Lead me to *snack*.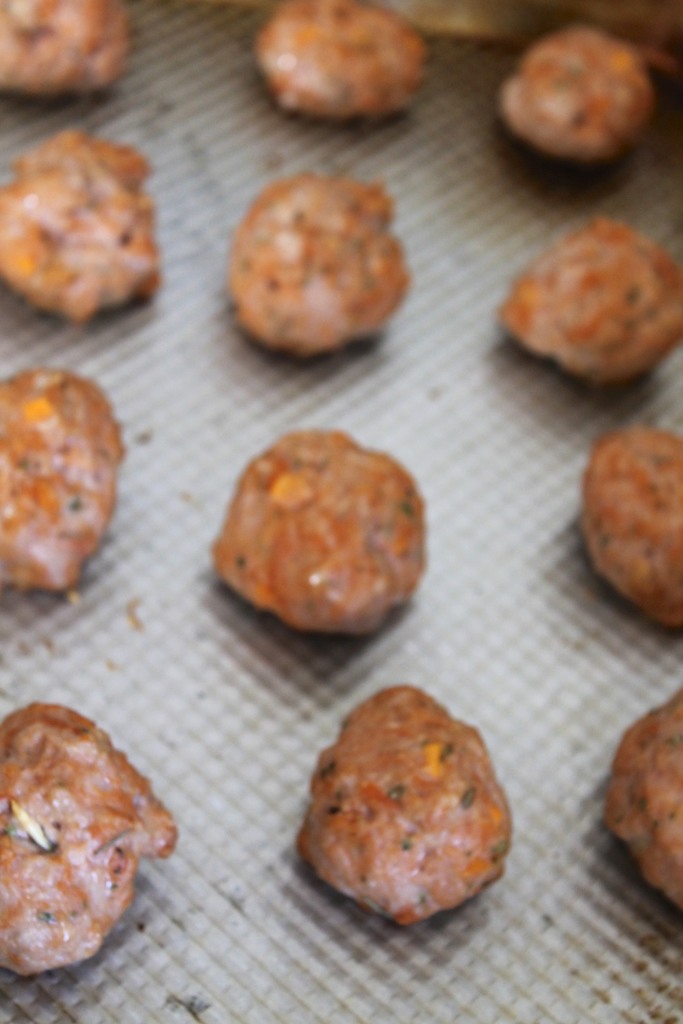
Lead to BBox(302, 683, 527, 924).
